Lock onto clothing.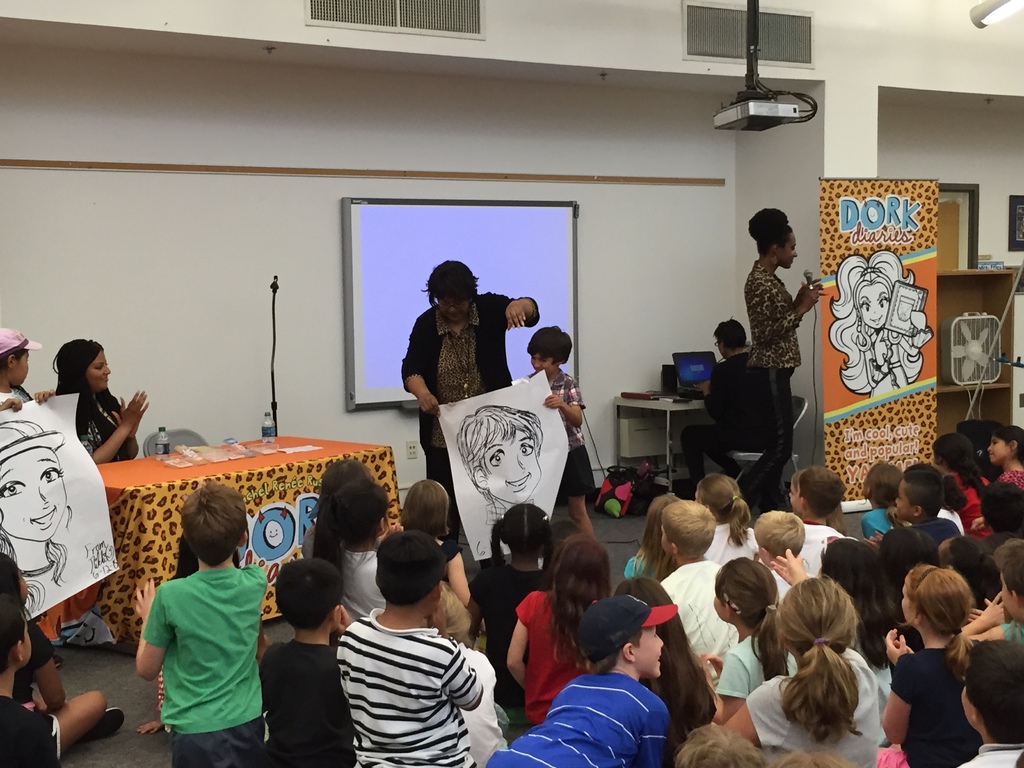
Locked: detection(440, 541, 464, 569).
